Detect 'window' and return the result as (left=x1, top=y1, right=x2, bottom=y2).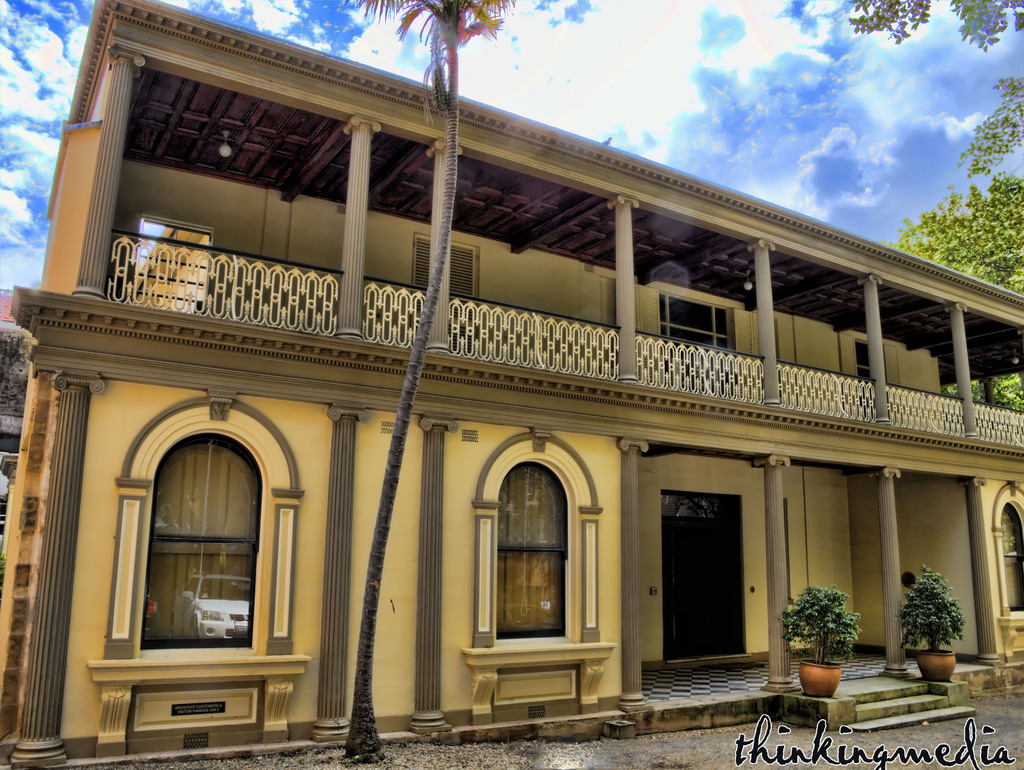
(left=1000, top=504, right=1023, bottom=614).
